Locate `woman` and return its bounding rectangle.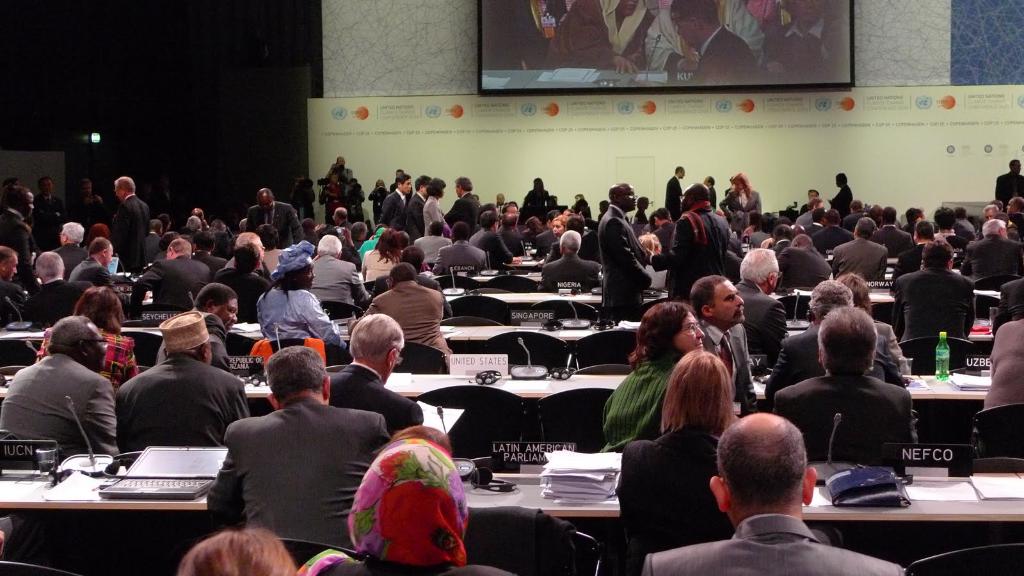
(35, 287, 141, 394).
